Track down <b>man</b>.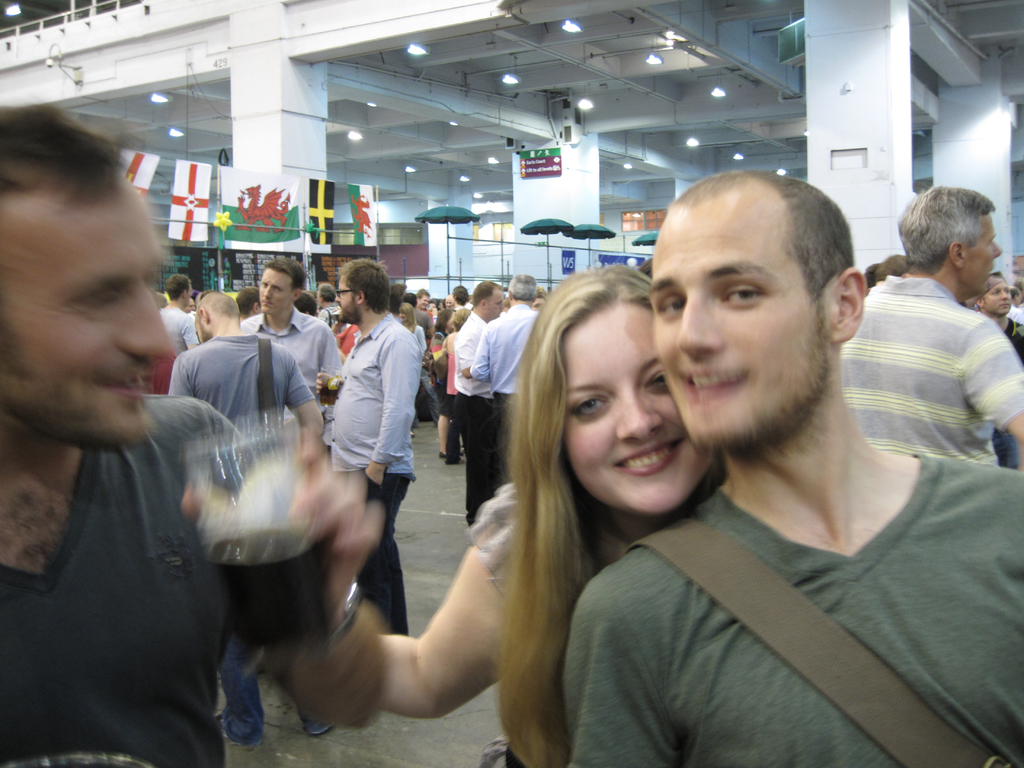
Tracked to box=[438, 276, 502, 487].
